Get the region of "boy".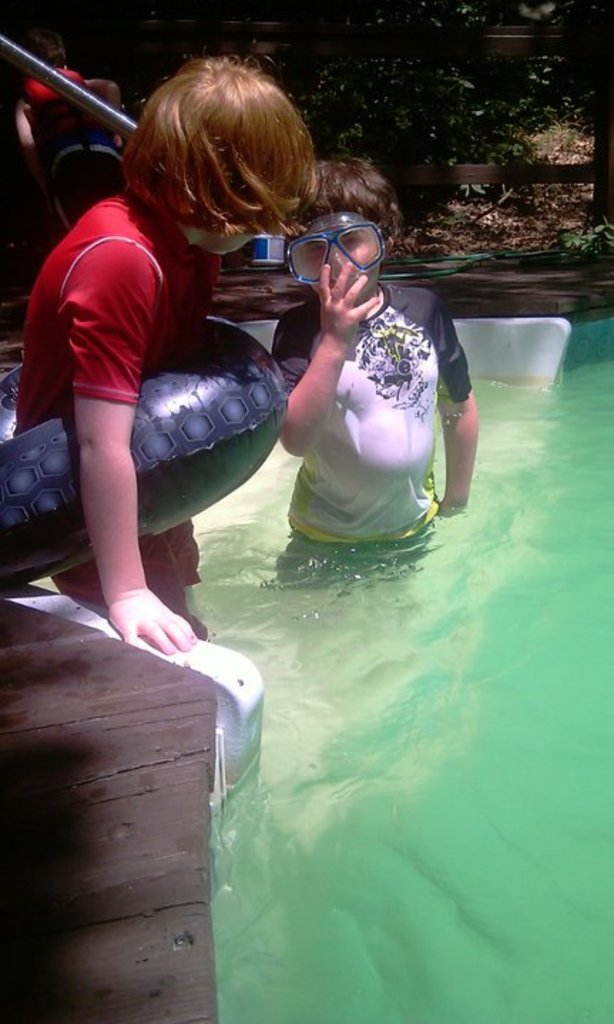
locate(264, 138, 483, 598).
